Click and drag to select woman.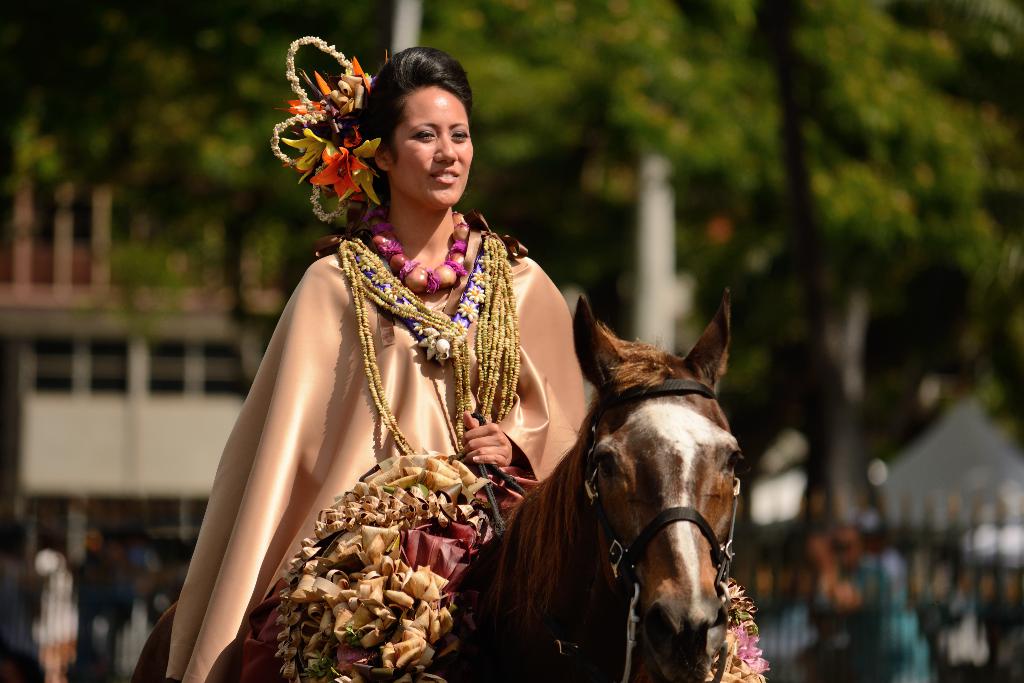
Selection: BBox(222, 50, 566, 671).
